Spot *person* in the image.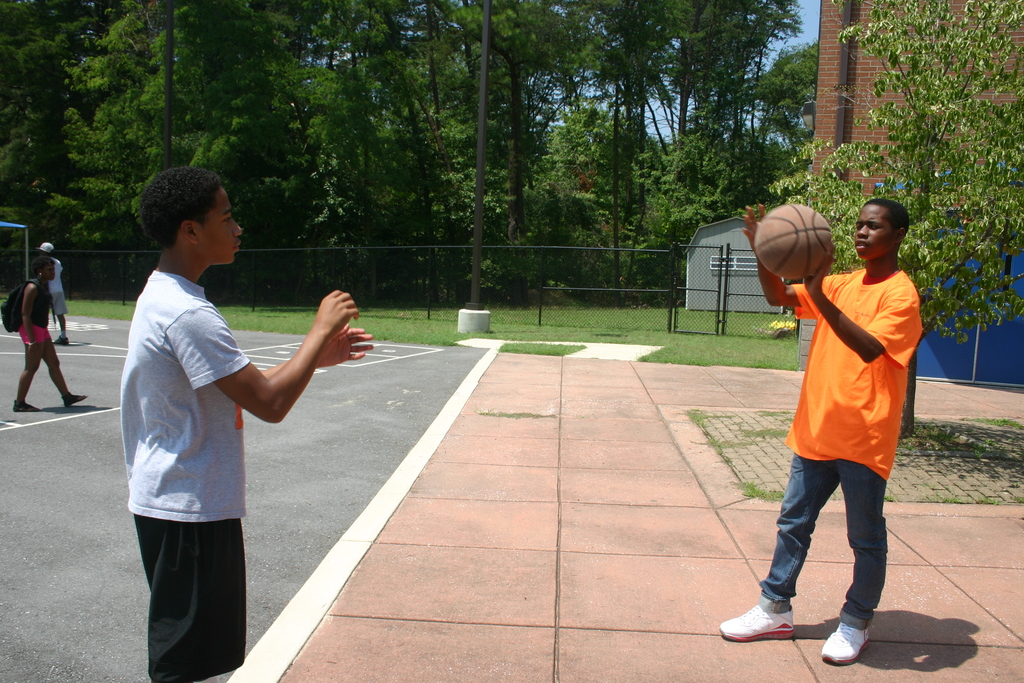
*person* found at bbox(760, 204, 924, 682).
